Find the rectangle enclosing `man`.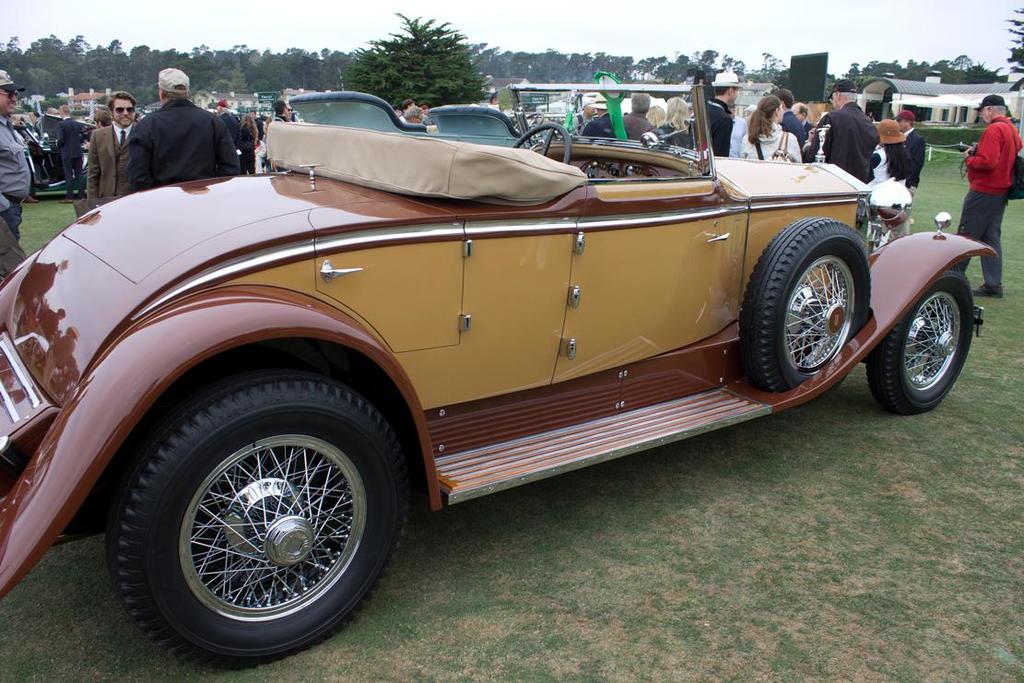
(left=960, top=85, right=1023, bottom=296).
